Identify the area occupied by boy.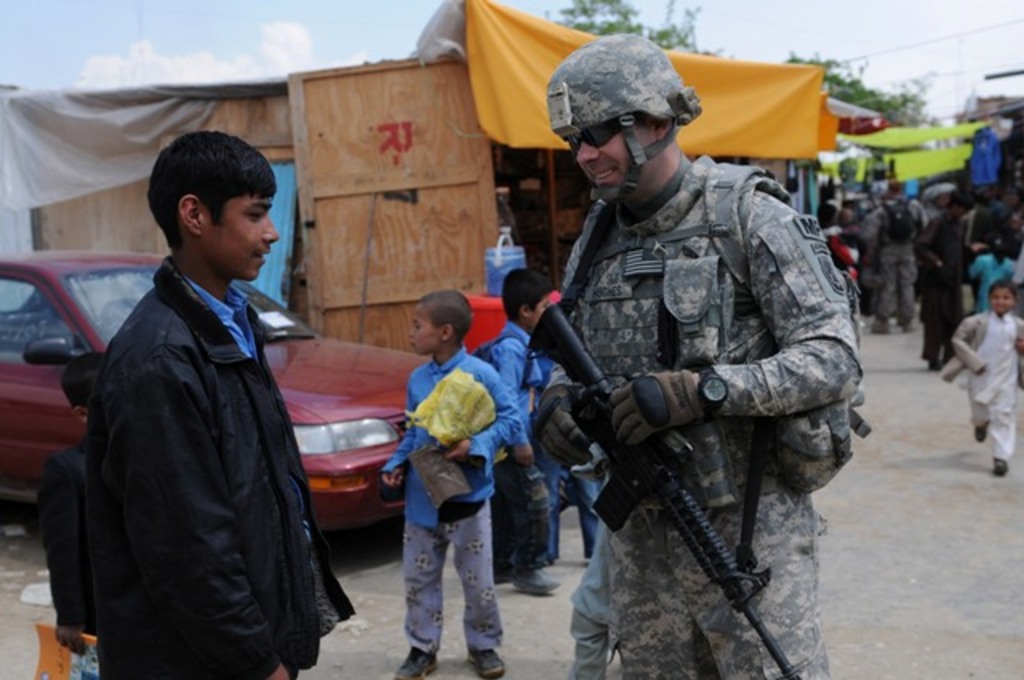
Area: bbox(954, 280, 1022, 480).
